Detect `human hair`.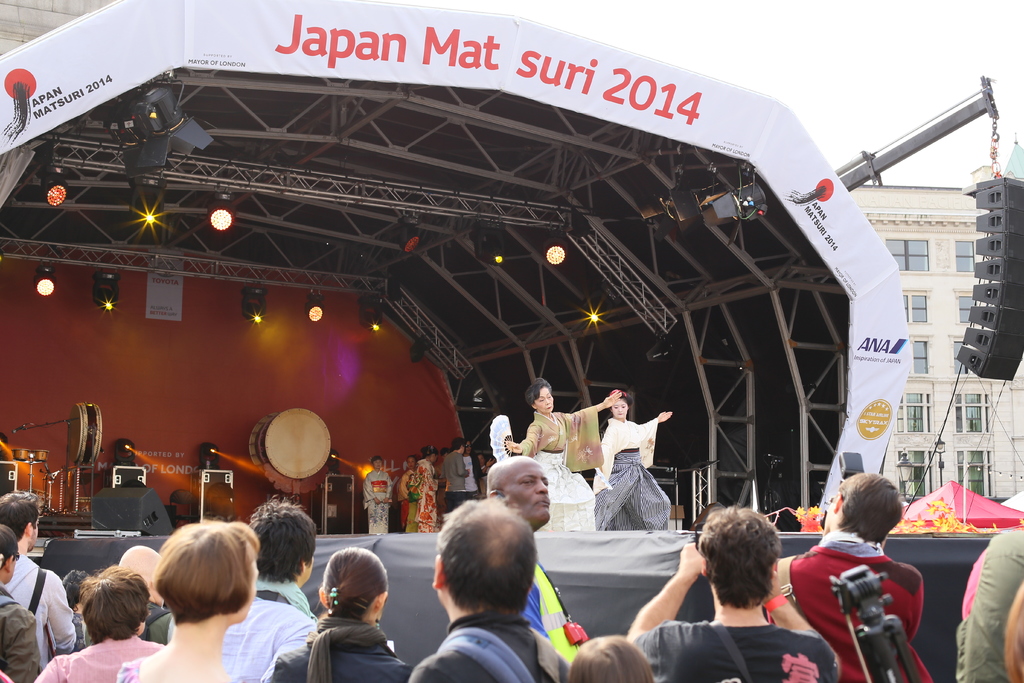
Detected at x1=427, y1=448, x2=440, y2=458.
